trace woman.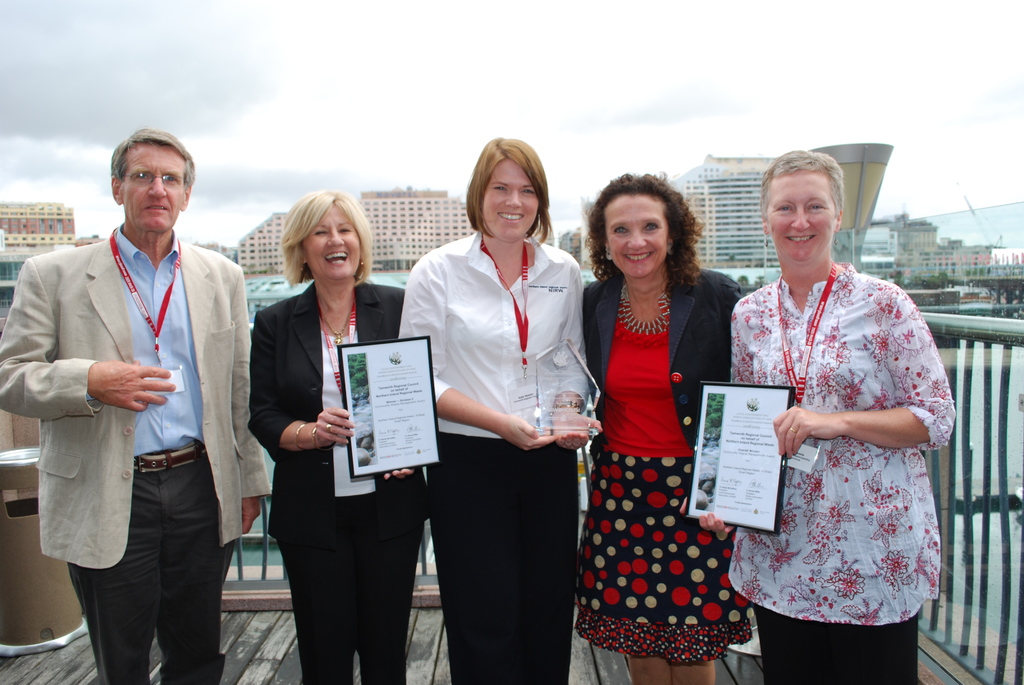
Traced to locate(569, 164, 741, 684).
